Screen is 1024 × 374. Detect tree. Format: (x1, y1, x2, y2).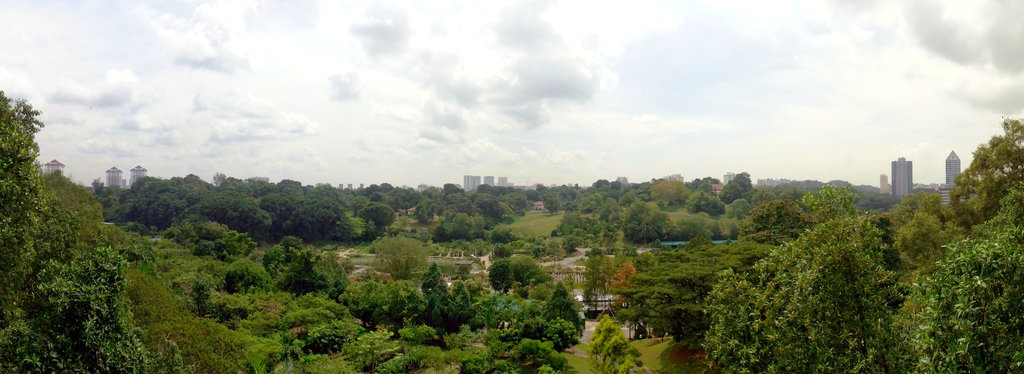
(225, 260, 269, 284).
